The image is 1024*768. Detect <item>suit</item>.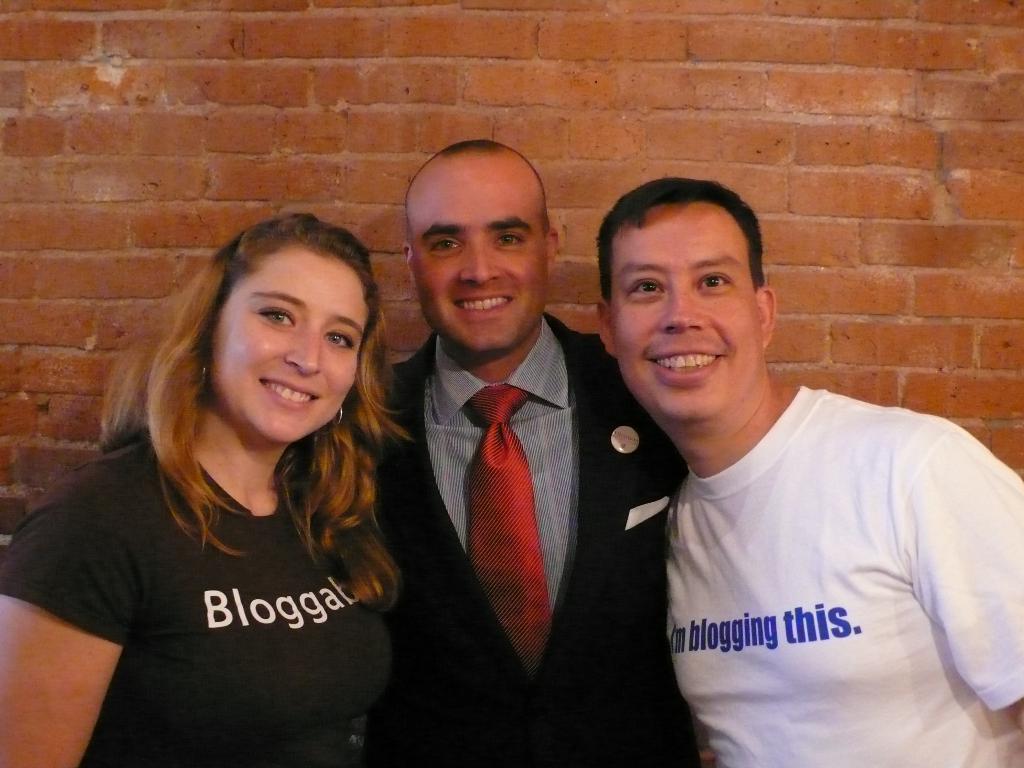
Detection: <region>369, 308, 685, 767</region>.
